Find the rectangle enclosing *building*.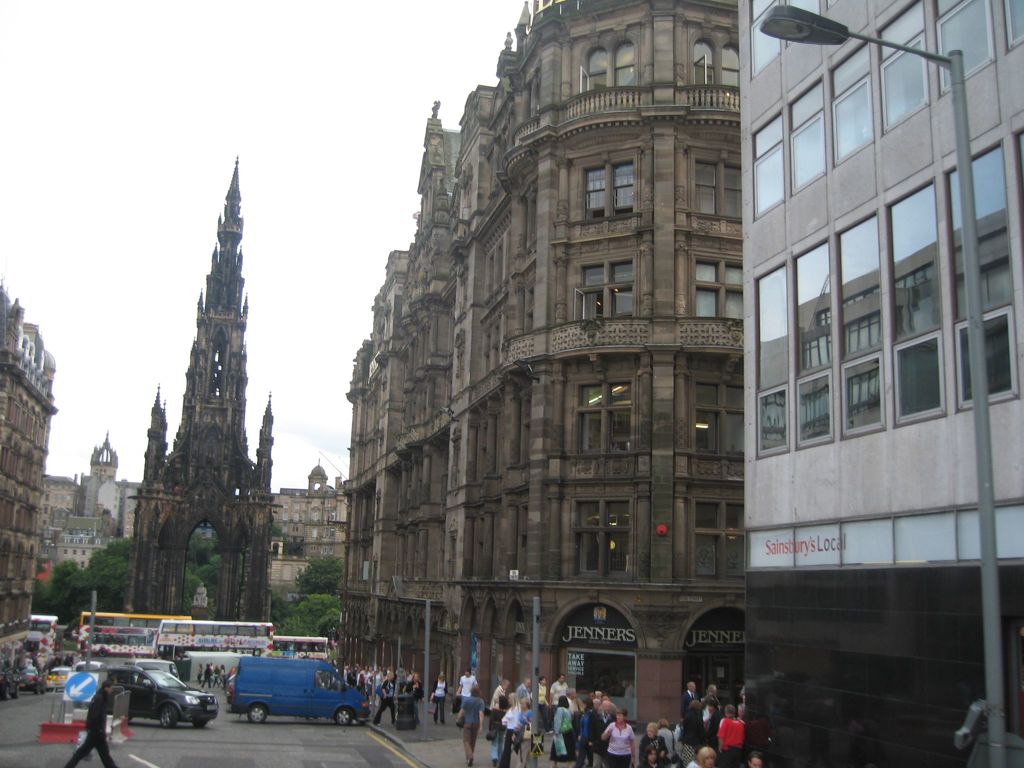
(left=348, top=0, right=743, bottom=748).
